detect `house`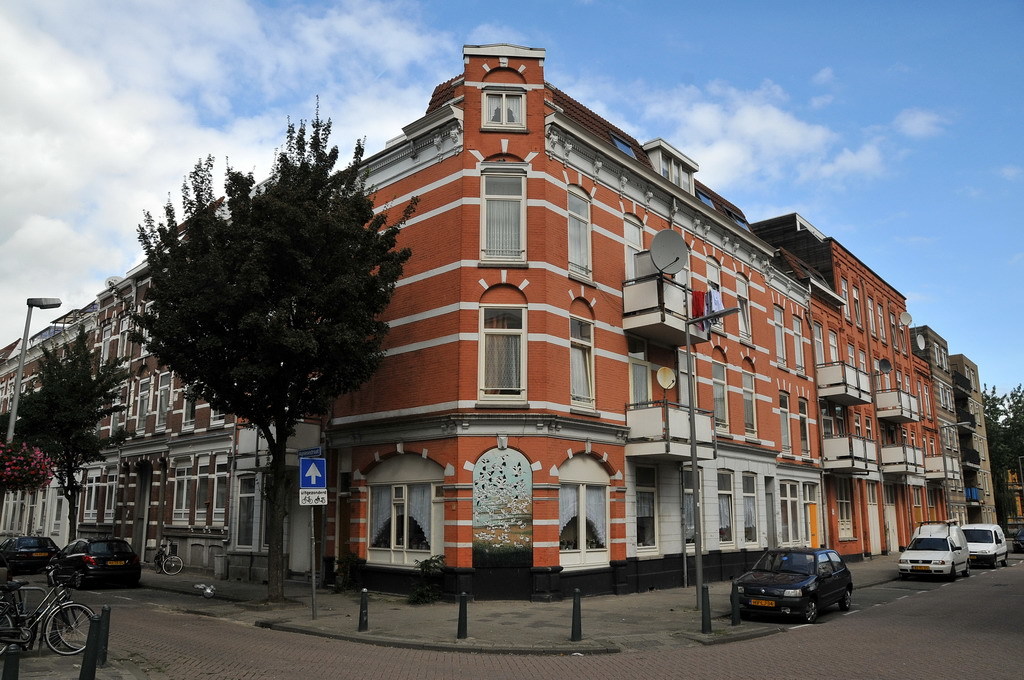
{"x1": 1011, "y1": 445, "x2": 1023, "y2": 528}
